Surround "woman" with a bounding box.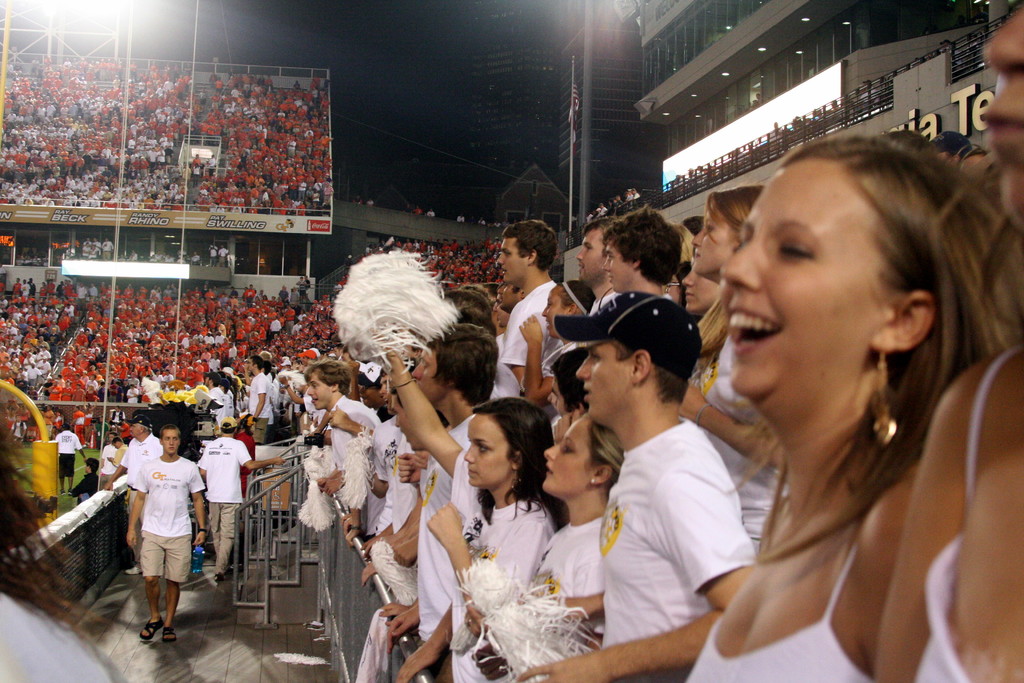
<bbox>678, 186, 787, 550</bbox>.
